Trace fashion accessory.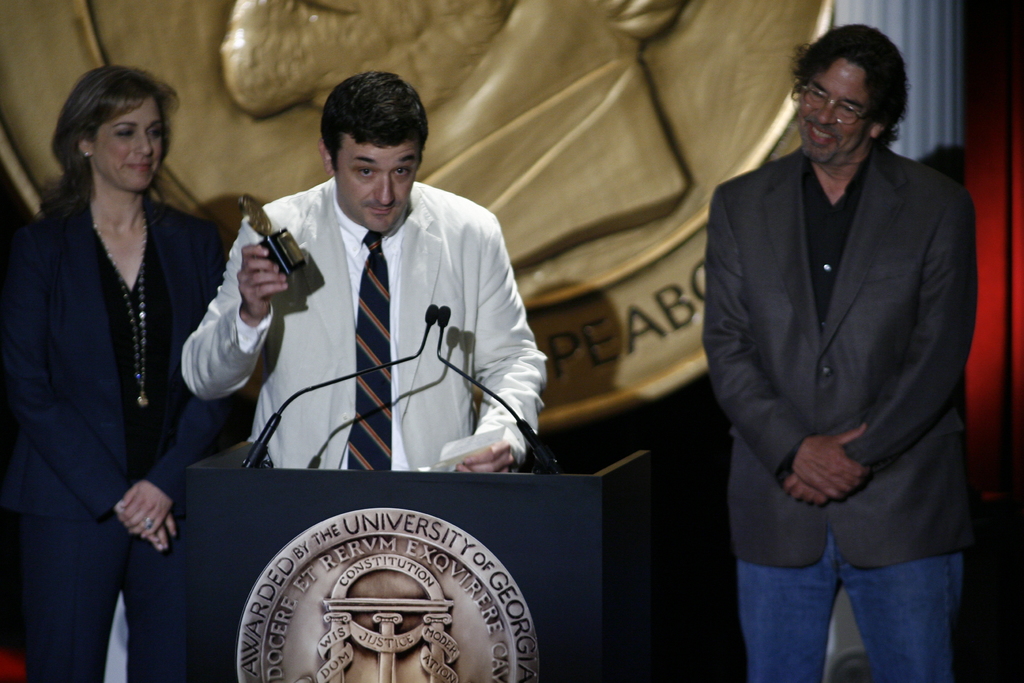
Traced to box(347, 231, 391, 471).
